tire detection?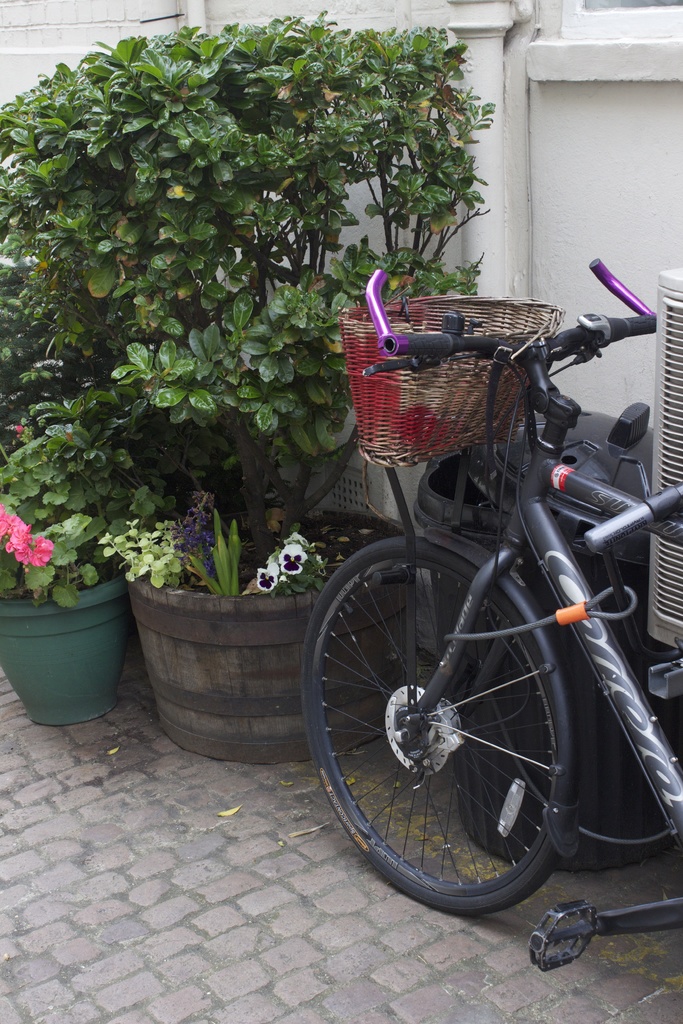
region(301, 522, 609, 918)
